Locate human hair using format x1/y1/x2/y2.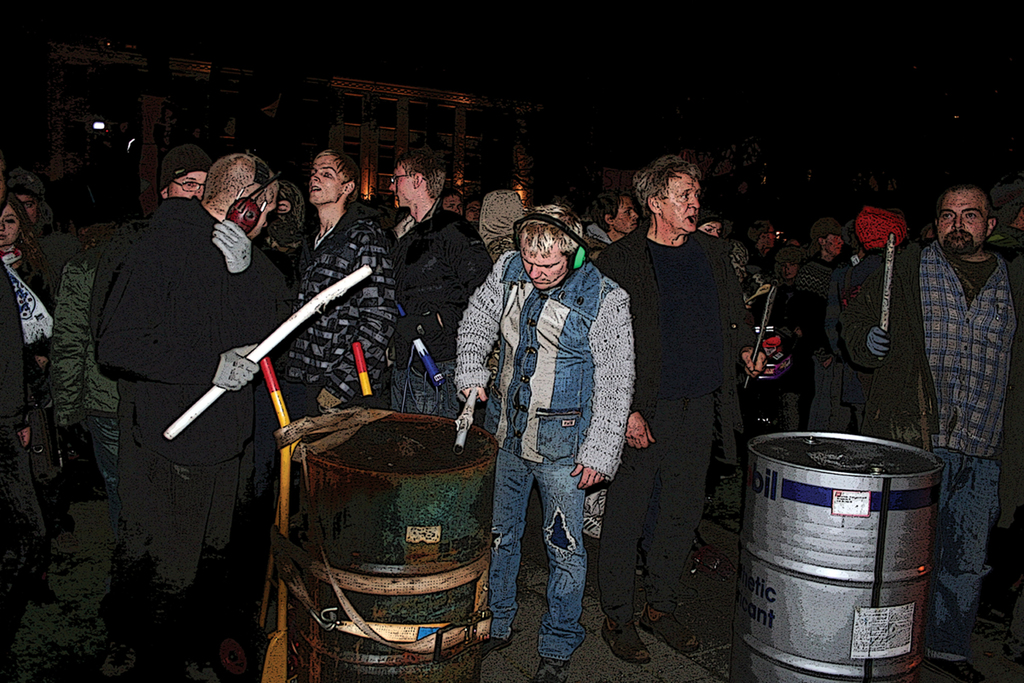
631/155/700/214.
